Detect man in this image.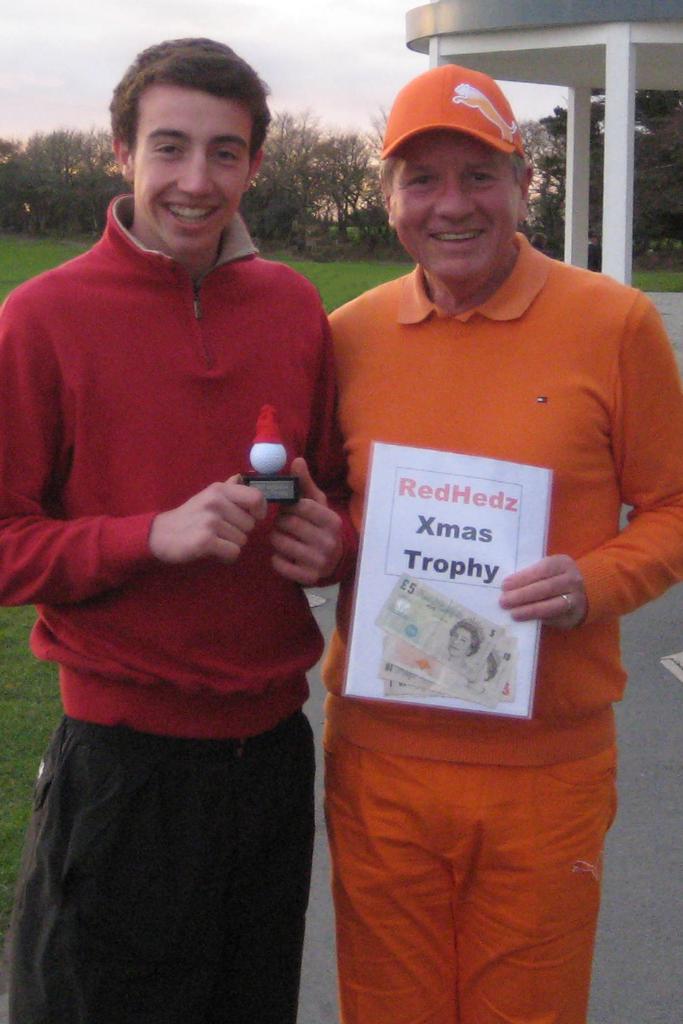
Detection: {"x1": 0, "y1": 34, "x2": 353, "y2": 1023}.
